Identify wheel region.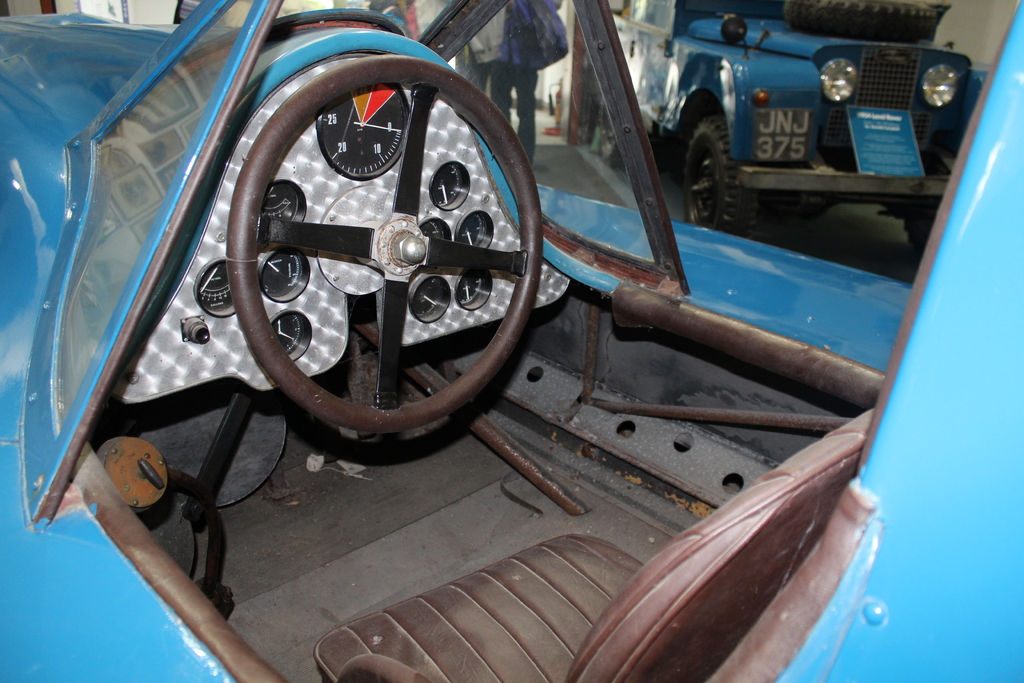
Region: l=144, t=49, r=559, b=436.
